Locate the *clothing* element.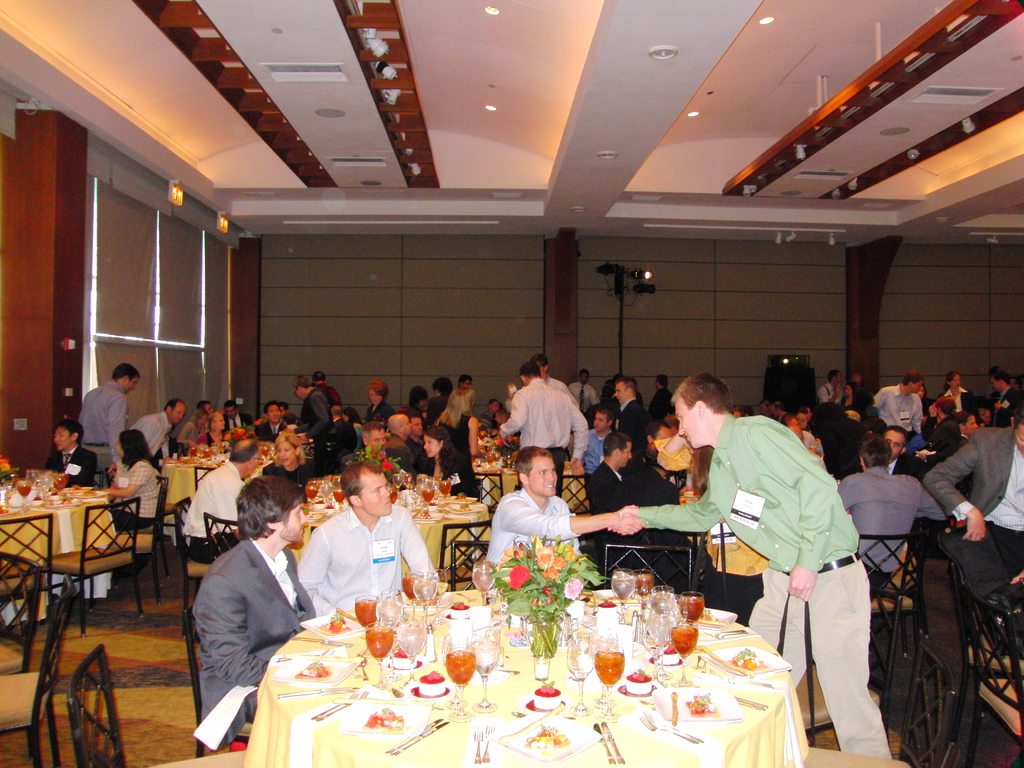
Element bbox: x1=76, y1=385, x2=129, y2=470.
